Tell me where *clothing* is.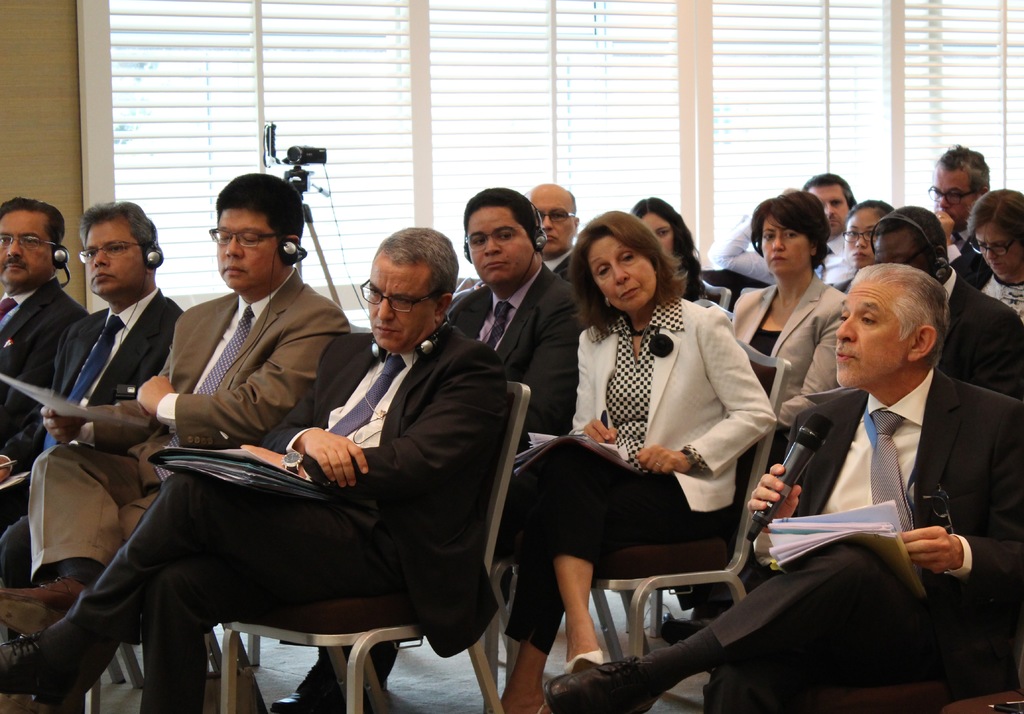
*clothing* is at (542,245,578,284).
